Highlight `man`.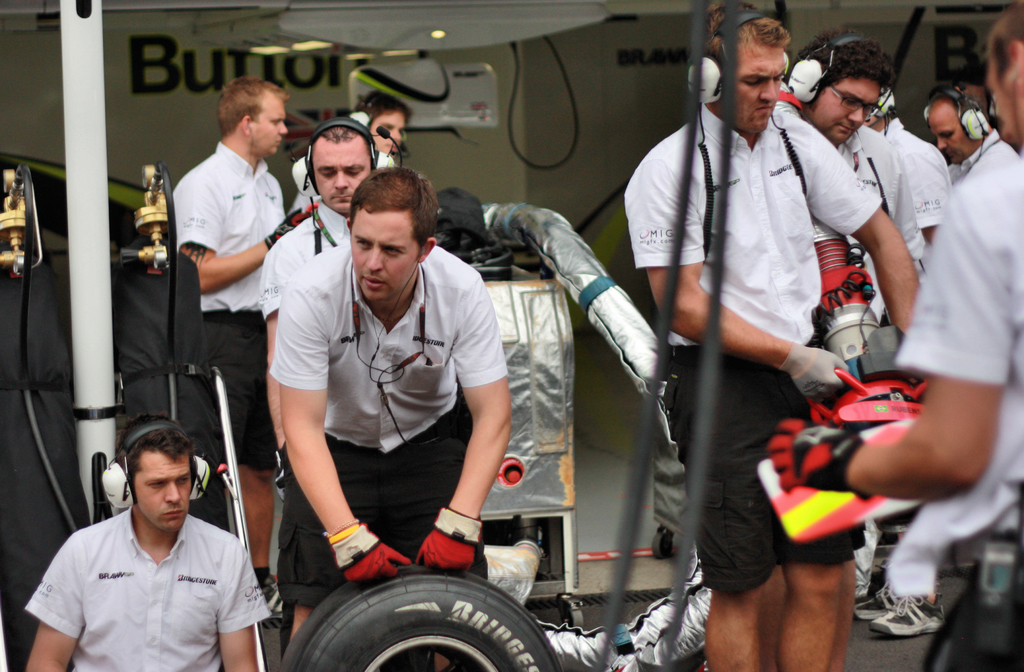
Highlighted region: <box>156,72,312,626</box>.
